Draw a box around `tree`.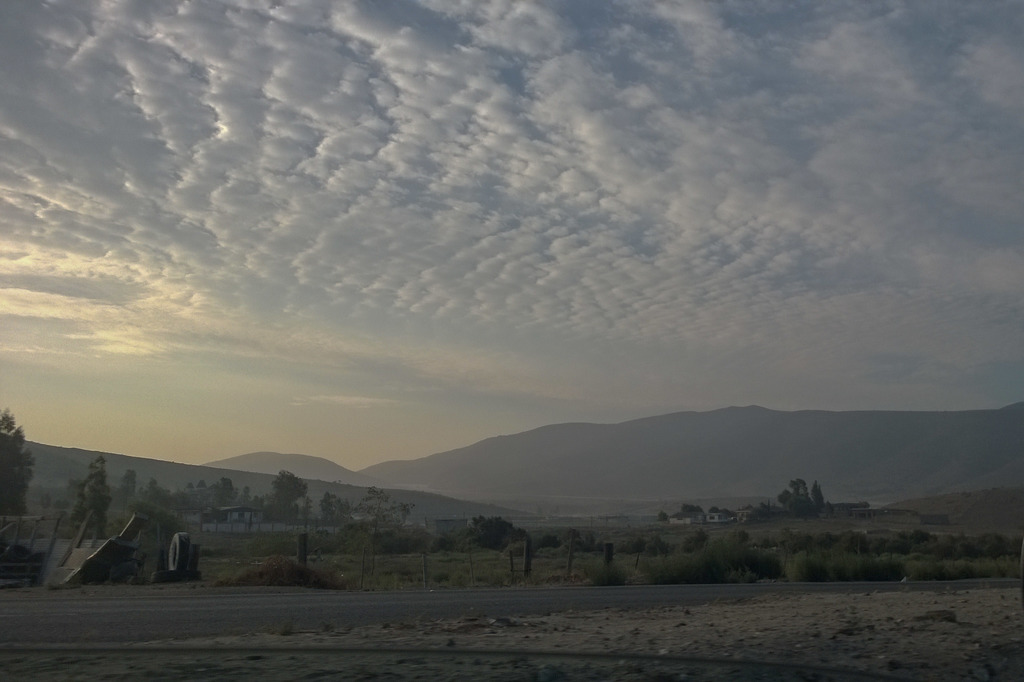
l=670, t=503, r=707, b=522.
